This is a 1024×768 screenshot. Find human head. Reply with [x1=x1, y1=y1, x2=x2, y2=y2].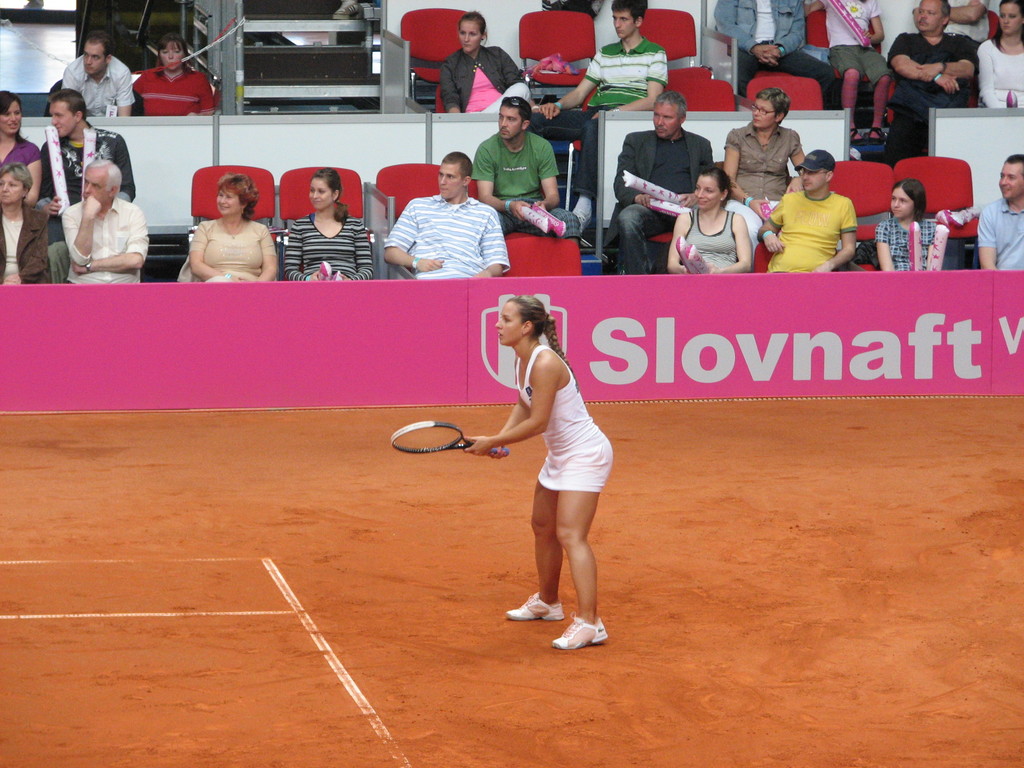
[x1=996, y1=0, x2=1023, y2=40].
